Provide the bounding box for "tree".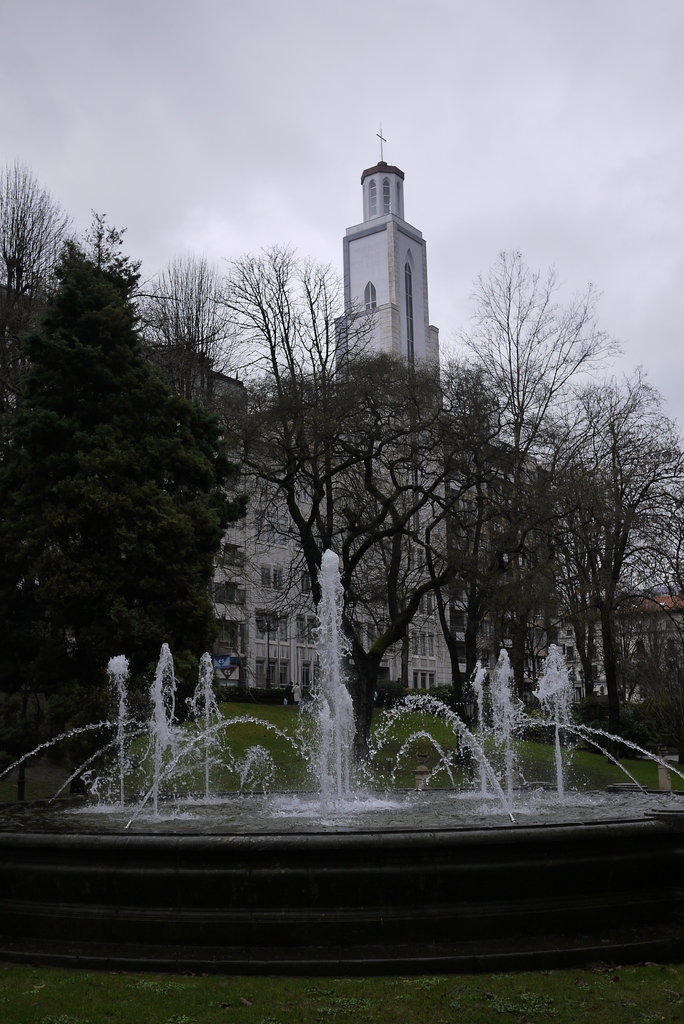
bbox(0, 216, 235, 758).
